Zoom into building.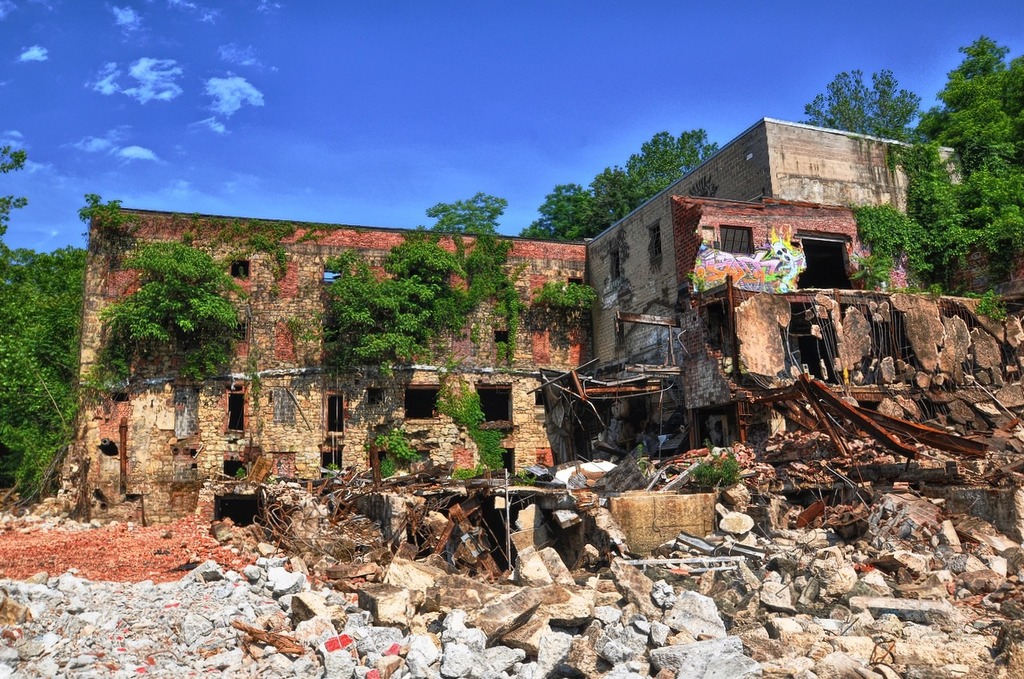
Zoom target: pyautogui.locateOnScreen(66, 202, 587, 521).
